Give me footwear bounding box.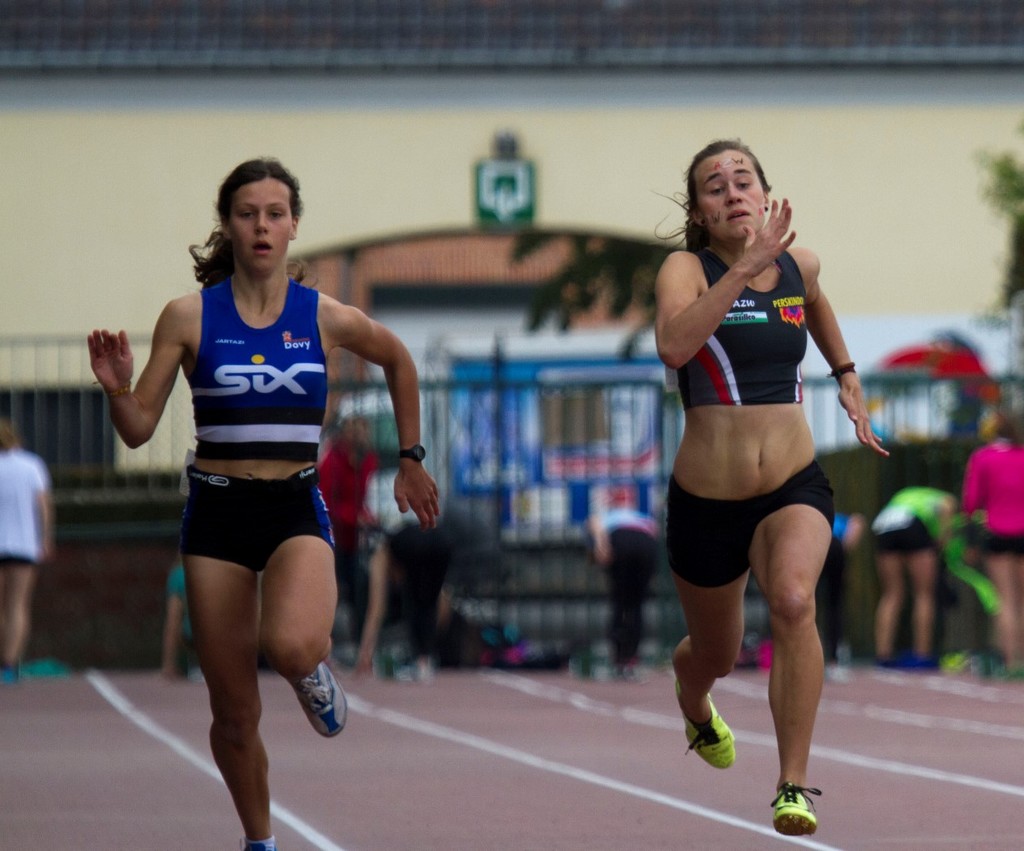
760, 791, 823, 842.
